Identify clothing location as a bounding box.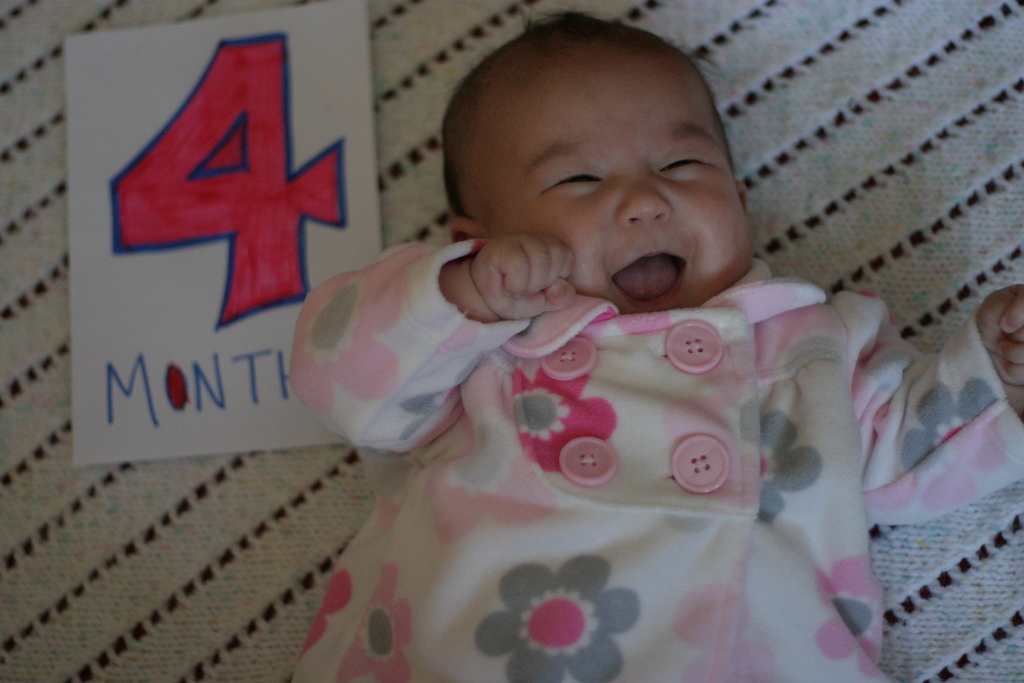
pyautogui.locateOnScreen(287, 240, 1023, 682).
